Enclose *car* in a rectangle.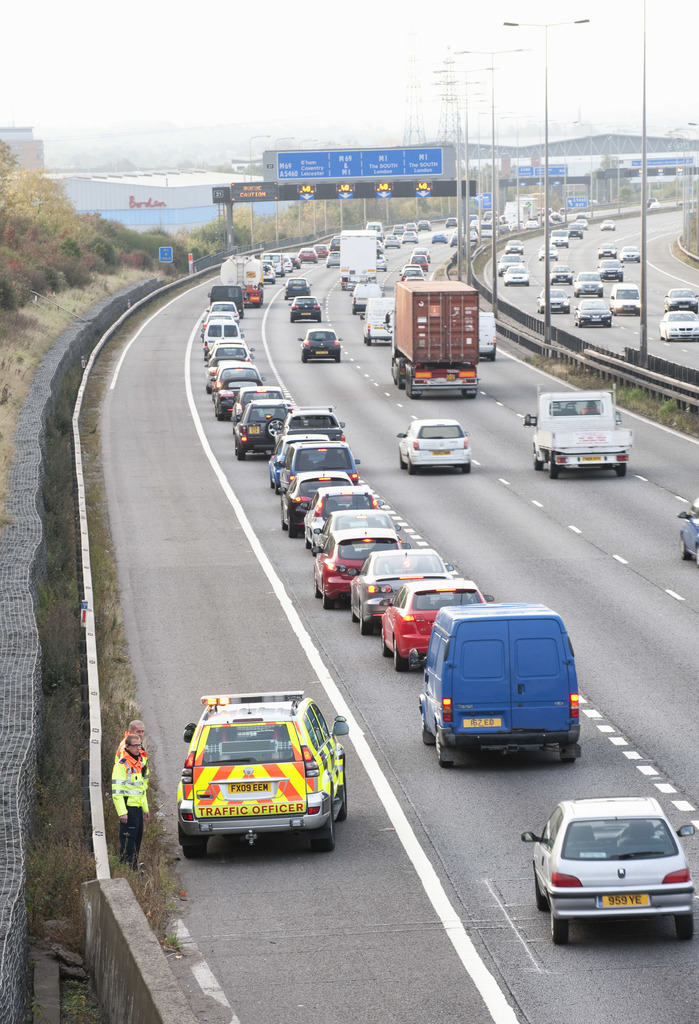
(655,307,698,344).
